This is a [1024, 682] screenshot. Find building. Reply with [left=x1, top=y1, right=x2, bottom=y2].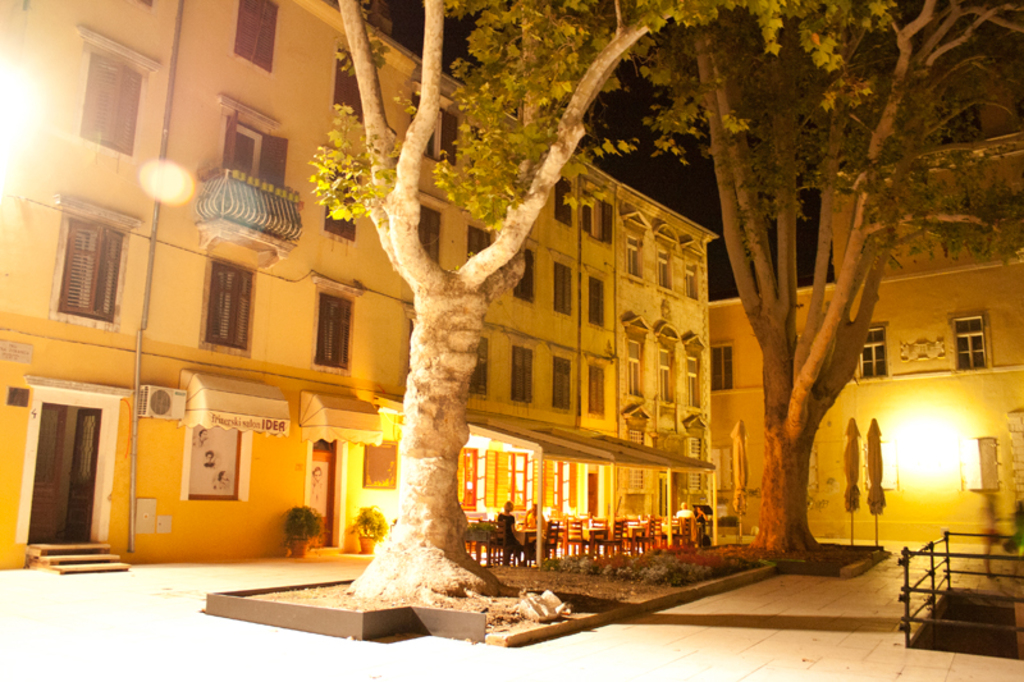
[left=709, top=132, right=1023, bottom=557].
